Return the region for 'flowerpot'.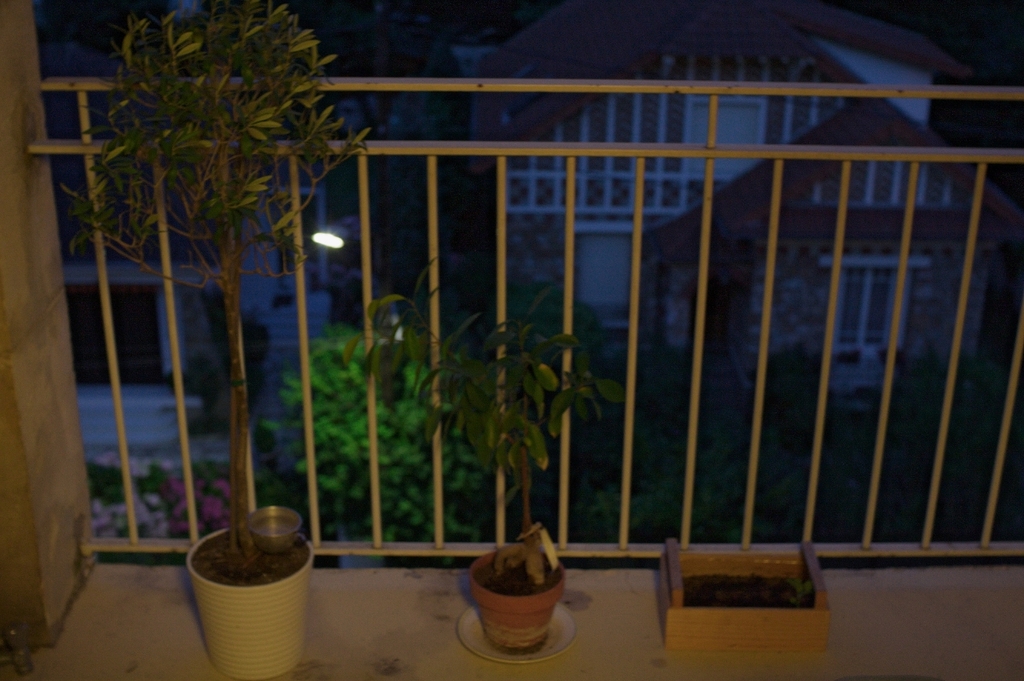
pyautogui.locateOnScreen(179, 503, 321, 676).
